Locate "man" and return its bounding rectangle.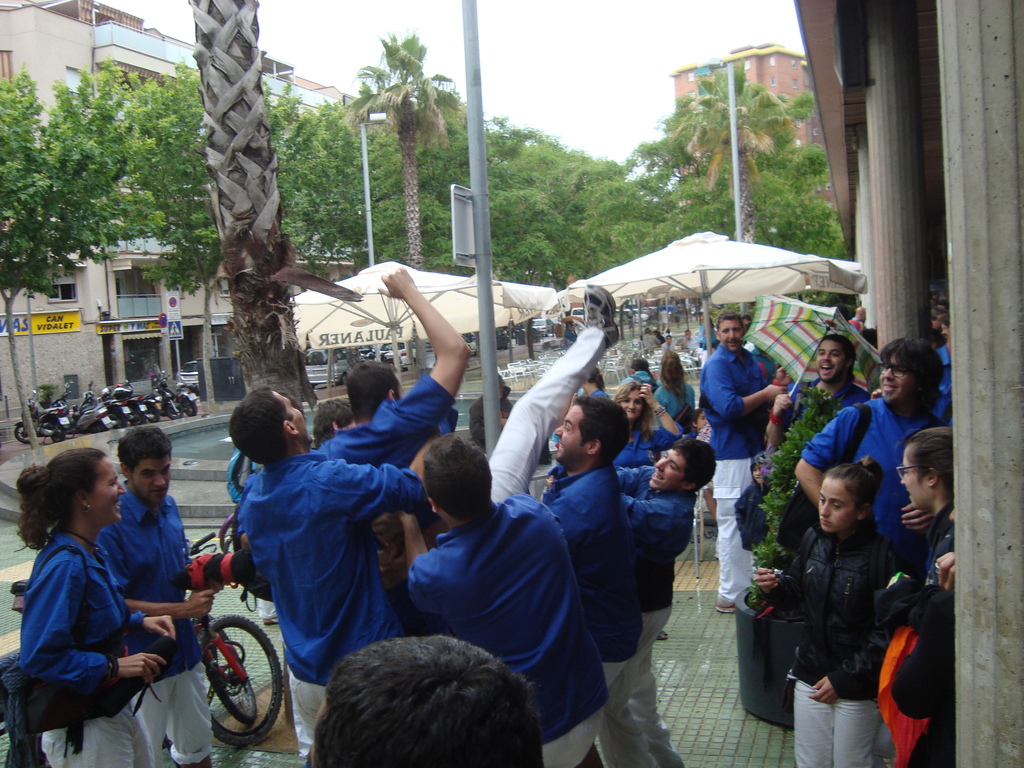
detection(702, 315, 778, 609).
